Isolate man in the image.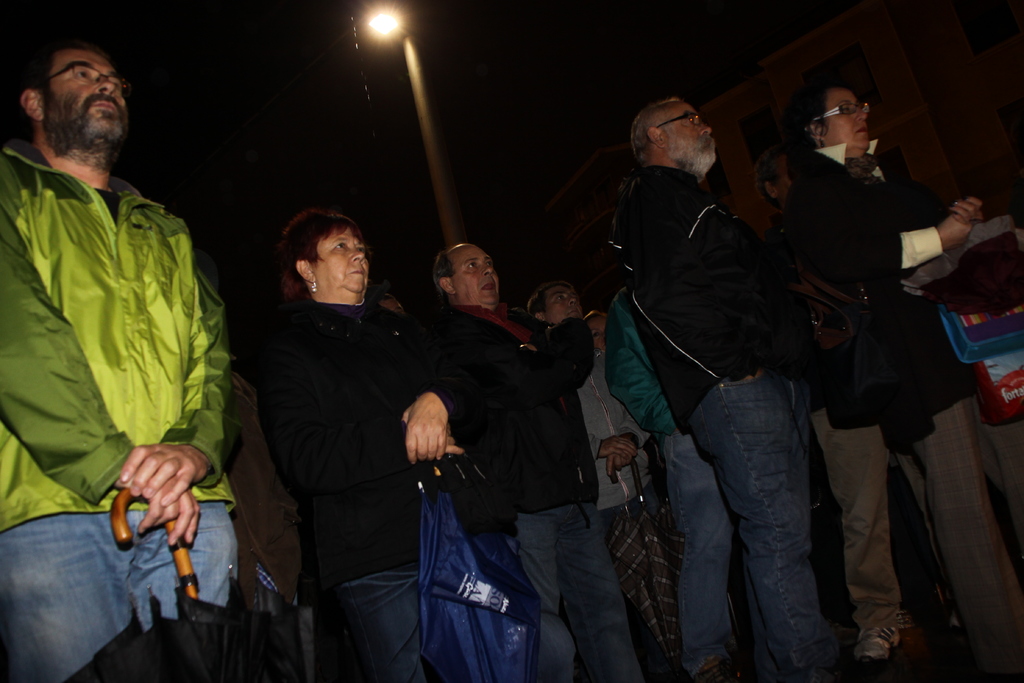
Isolated region: rect(620, 78, 859, 673).
